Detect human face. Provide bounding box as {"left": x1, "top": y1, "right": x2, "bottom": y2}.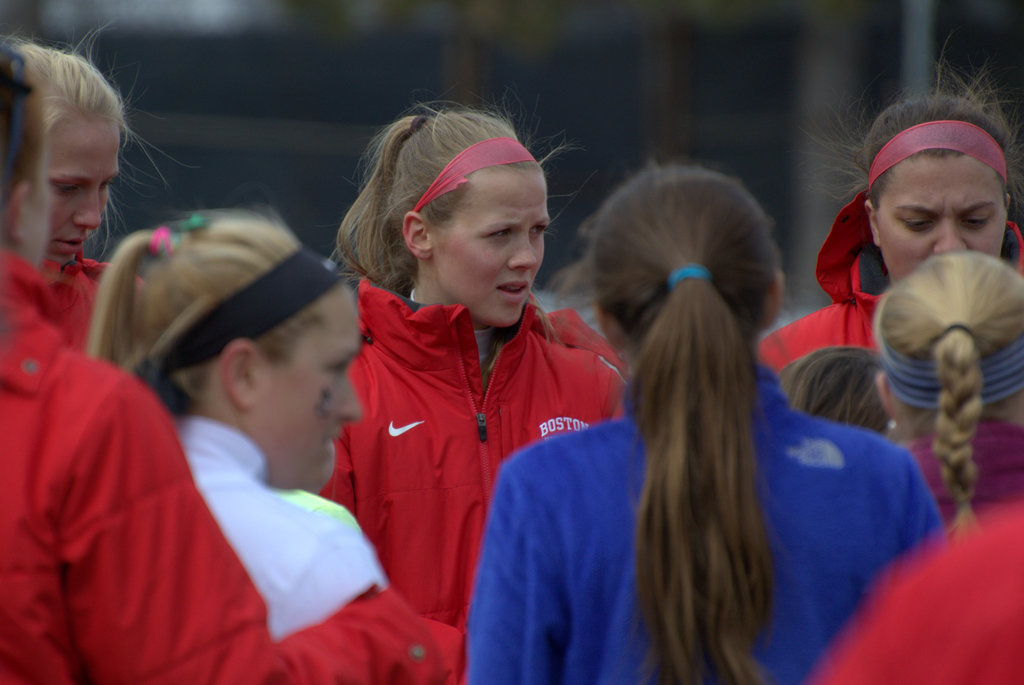
{"left": 431, "top": 170, "right": 550, "bottom": 328}.
